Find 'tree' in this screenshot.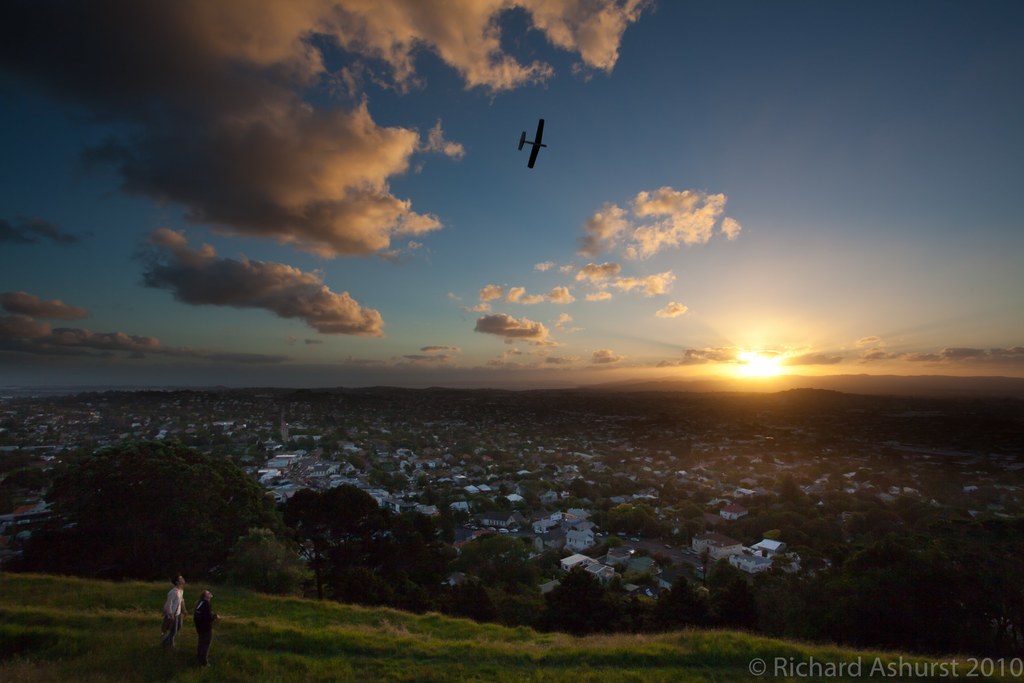
The bounding box for 'tree' is <box>449,523,554,580</box>.
